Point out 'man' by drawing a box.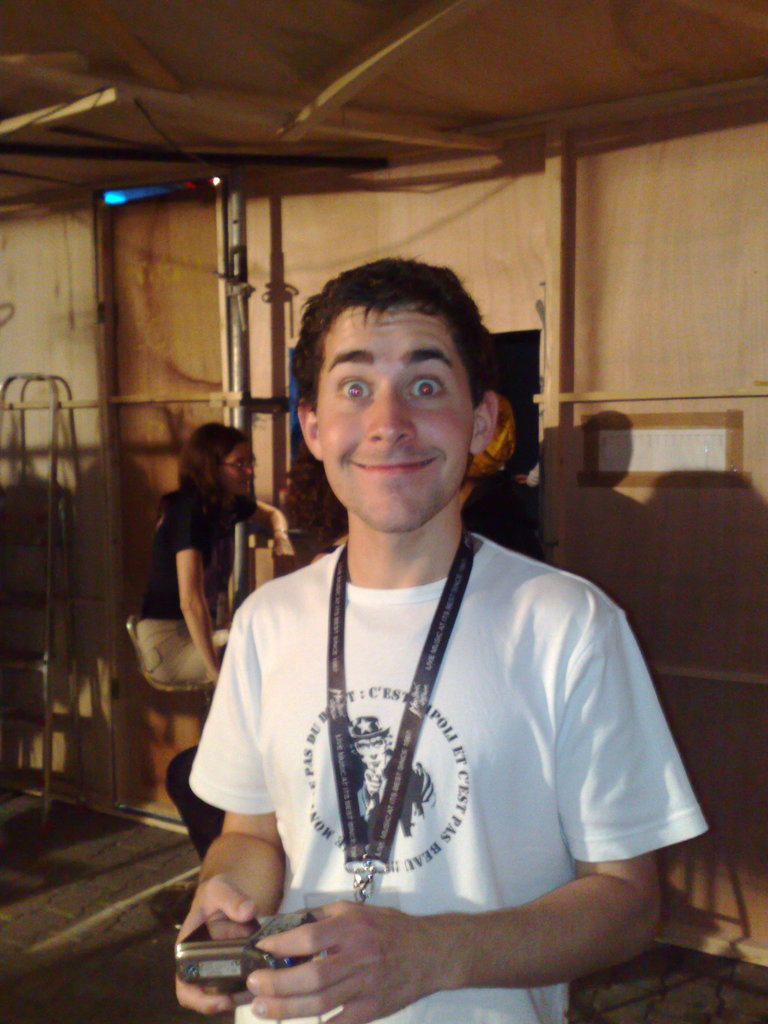
BBox(194, 268, 680, 1002).
